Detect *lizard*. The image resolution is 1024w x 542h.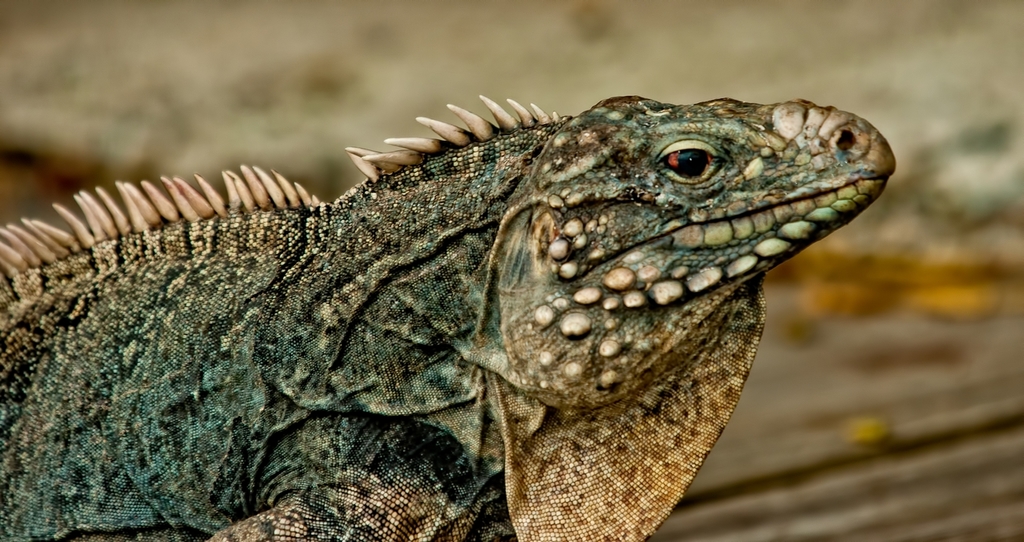
x1=25, y1=69, x2=861, y2=541.
